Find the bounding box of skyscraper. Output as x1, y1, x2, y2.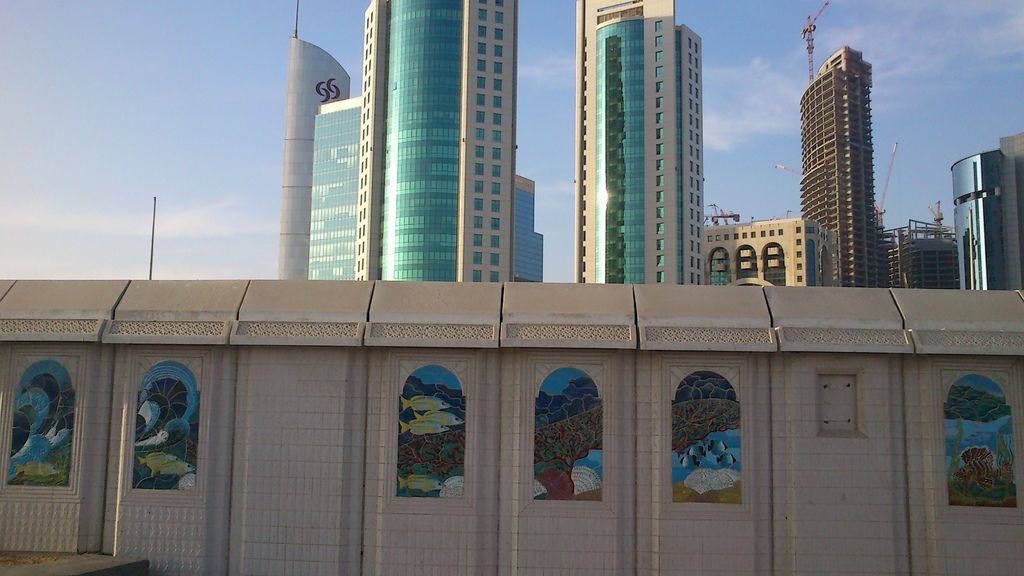
310, 0, 520, 282.
